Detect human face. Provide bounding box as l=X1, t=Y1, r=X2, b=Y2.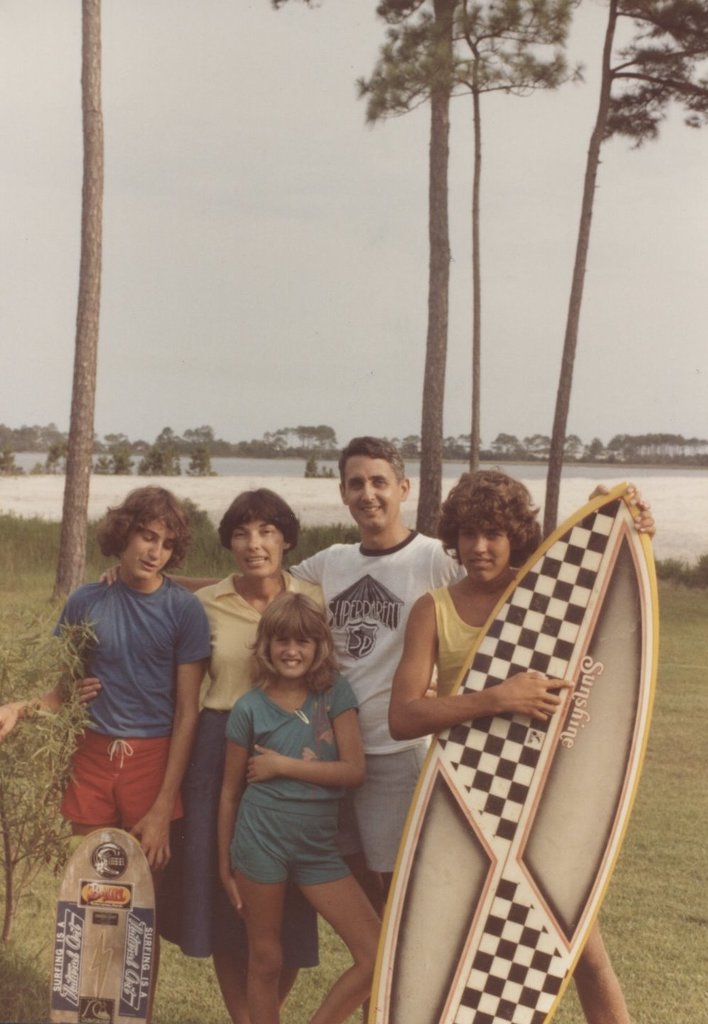
l=266, t=630, r=313, b=673.
